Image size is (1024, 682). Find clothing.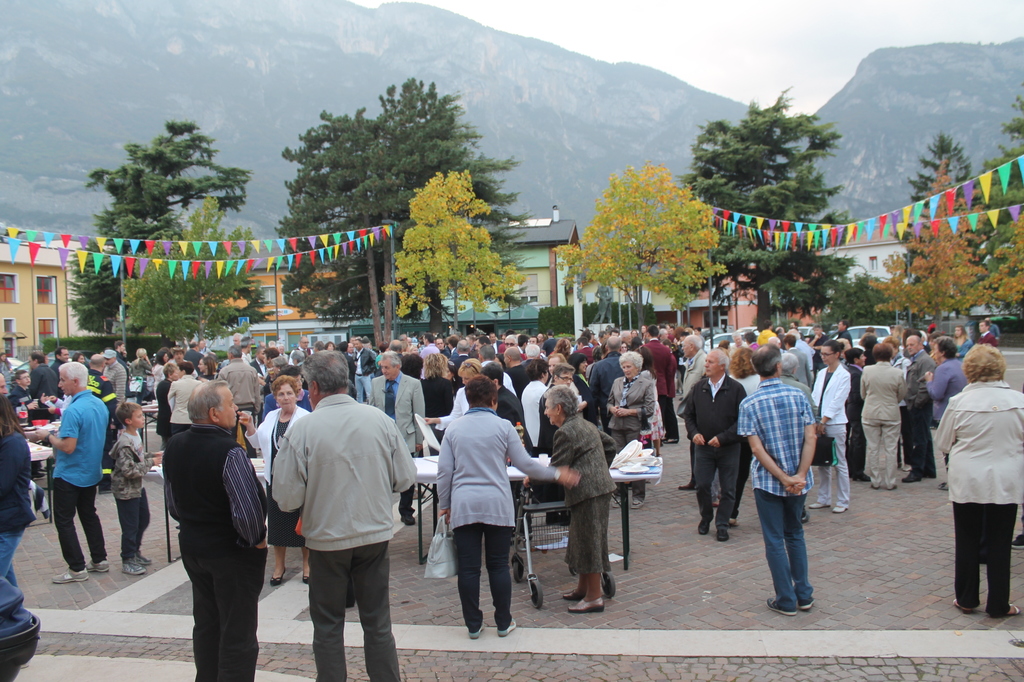
<bbox>453, 410, 563, 629</bbox>.
